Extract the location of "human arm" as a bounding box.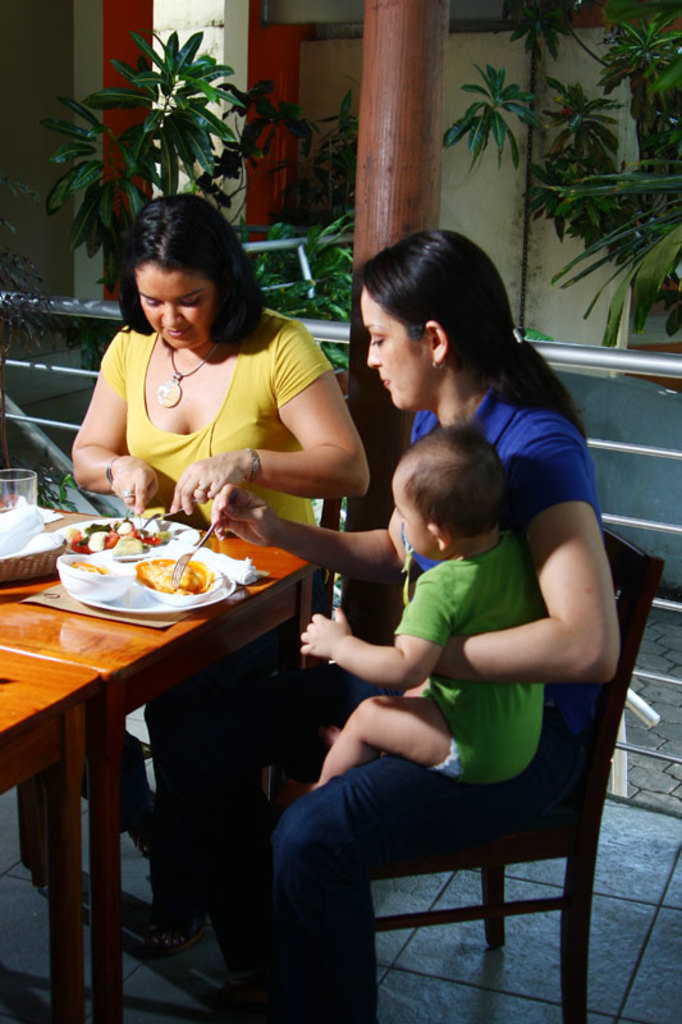
[left=168, top=320, right=374, bottom=525].
